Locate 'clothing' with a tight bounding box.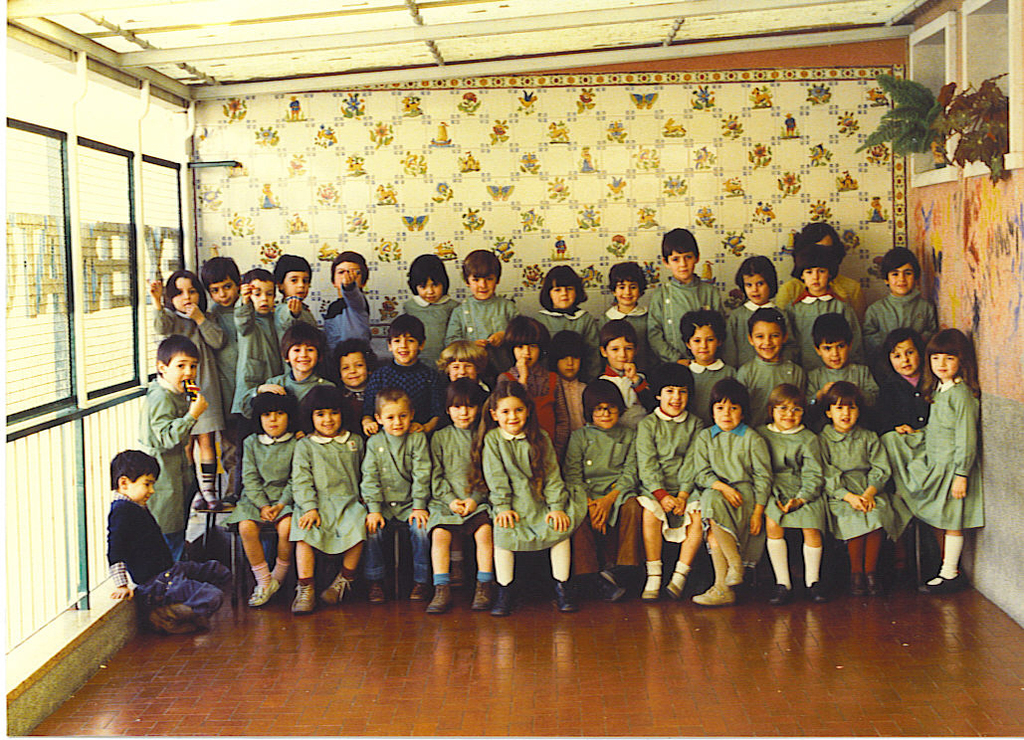
rect(317, 280, 372, 370).
